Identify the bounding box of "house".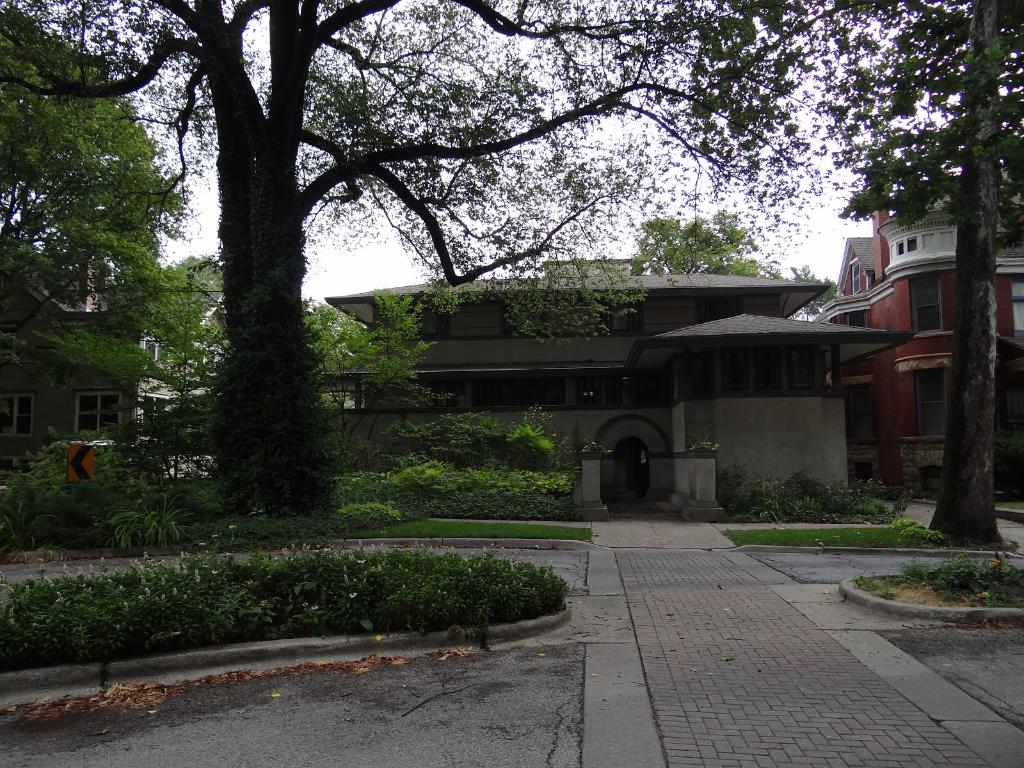
[x1=0, y1=254, x2=230, y2=479].
